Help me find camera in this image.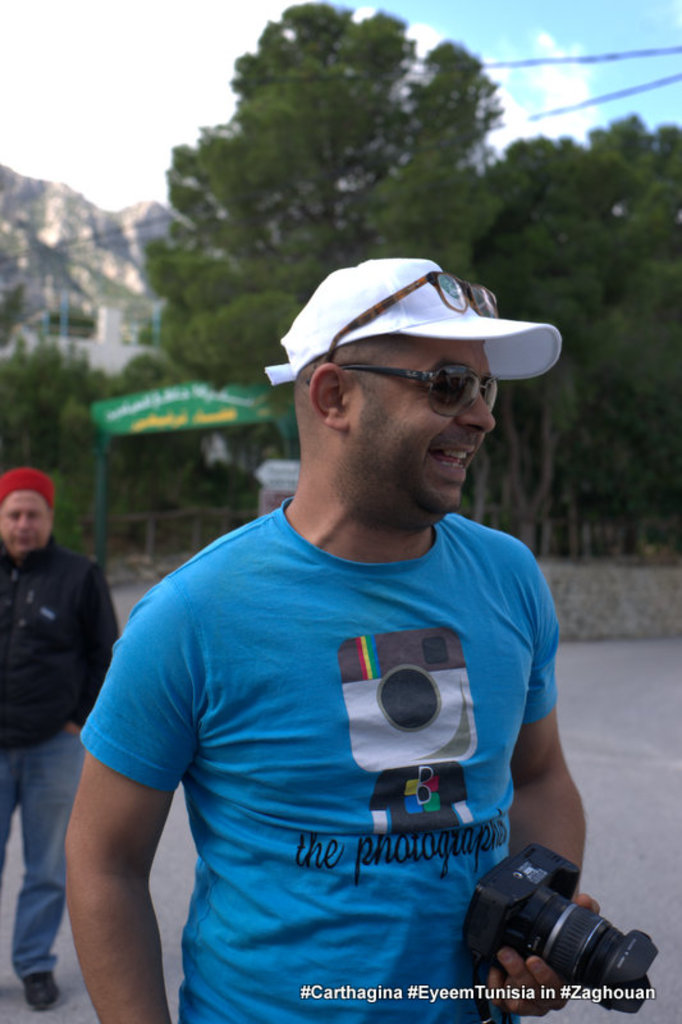
Found it: bbox=[462, 851, 665, 1006].
